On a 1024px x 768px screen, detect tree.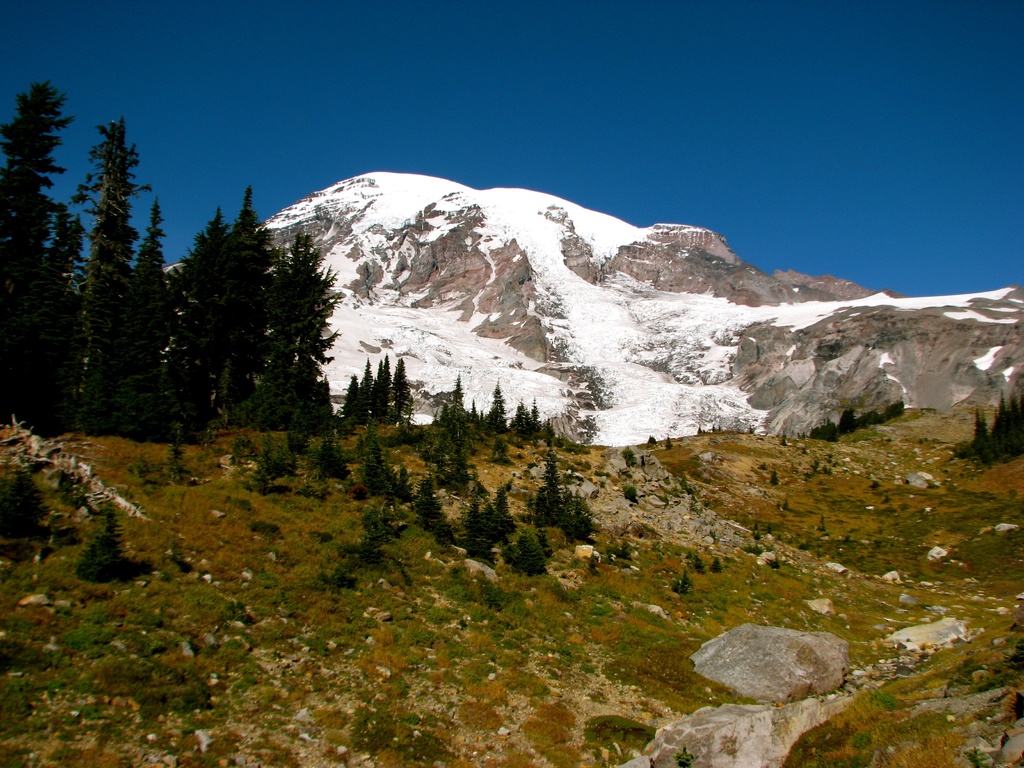
box(415, 474, 445, 522).
